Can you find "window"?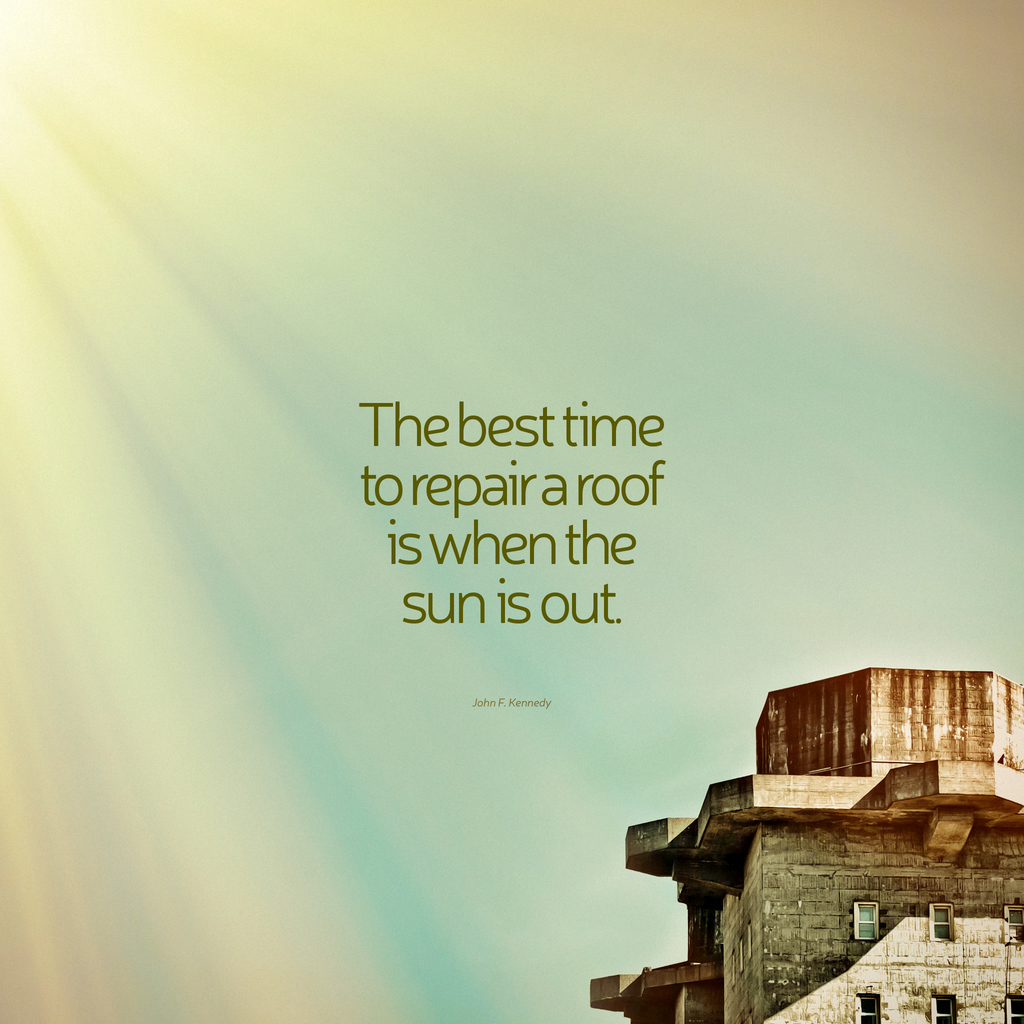
Yes, bounding box: (1000, 998, 1023, 1023).
